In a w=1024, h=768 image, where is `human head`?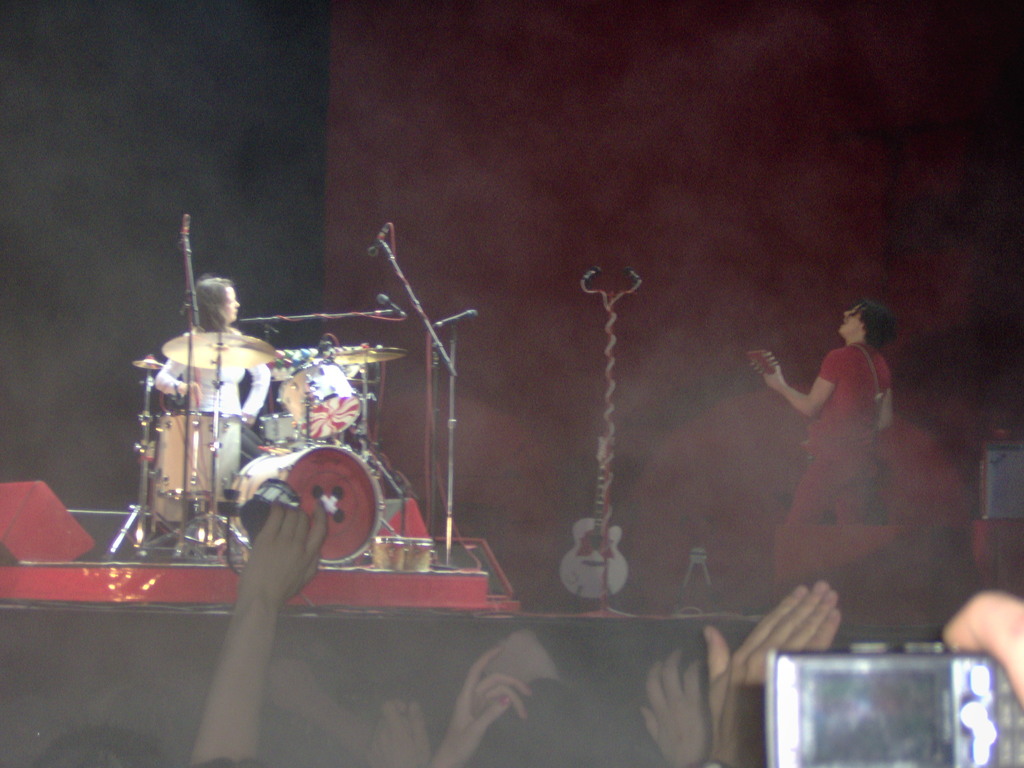
[34, 721, 166, 767].
